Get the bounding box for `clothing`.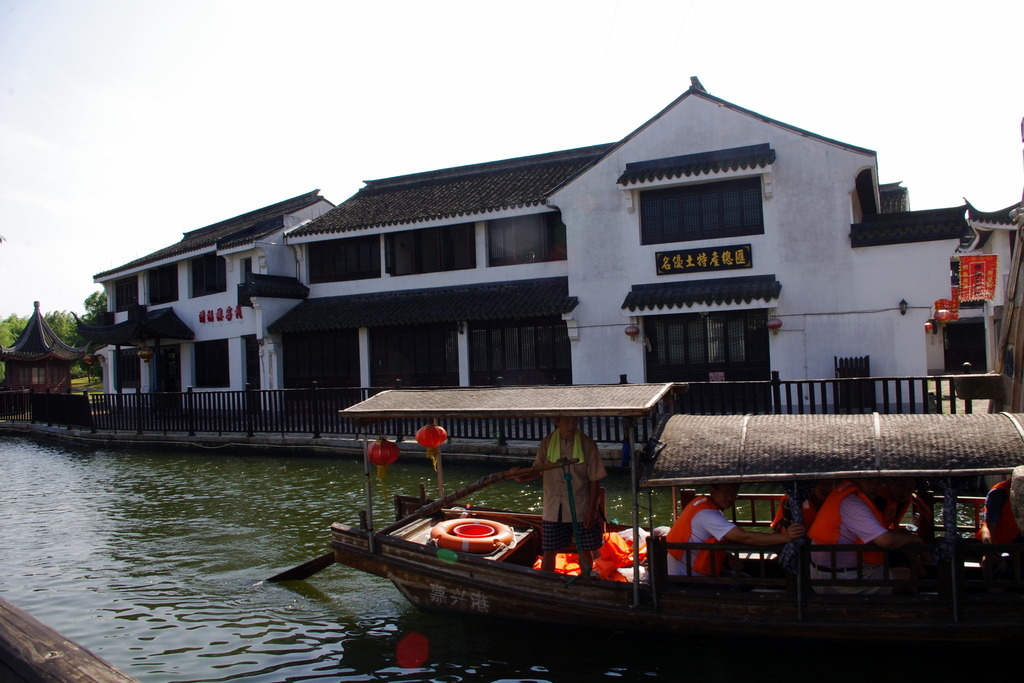
bbox=(804, 482, 901, 585).
